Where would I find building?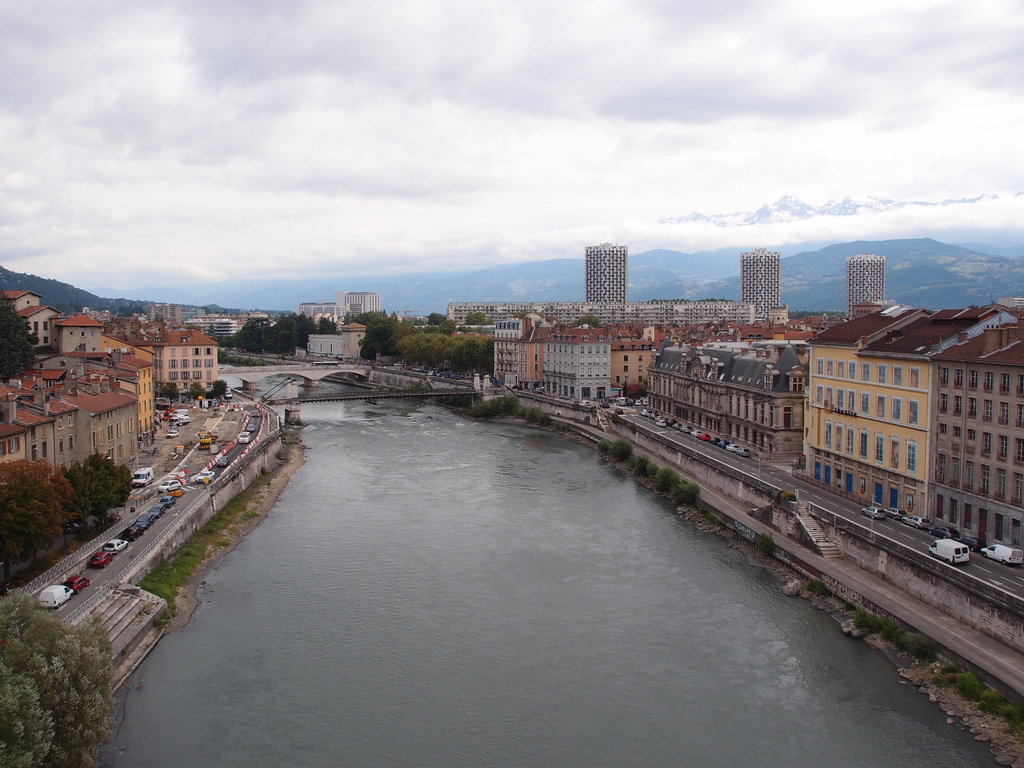
At (left=808, top=294, right=1023, bottom=561).
